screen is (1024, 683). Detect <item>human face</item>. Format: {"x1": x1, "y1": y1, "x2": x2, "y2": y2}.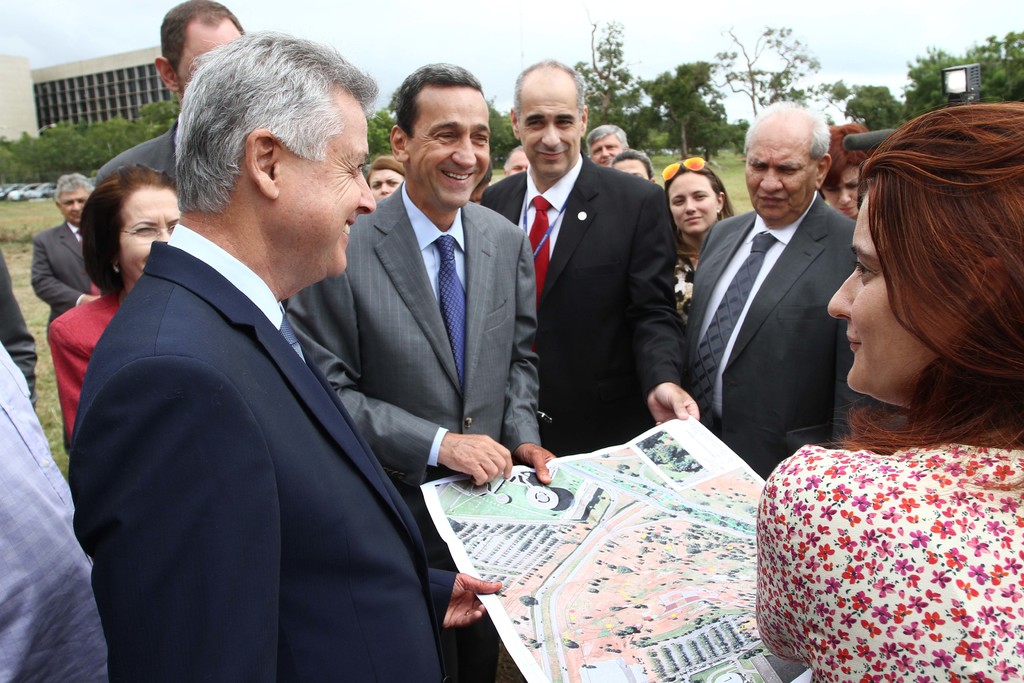
{"x1": 61, "y1": 181, "x2": 92, "y2": 222}.
